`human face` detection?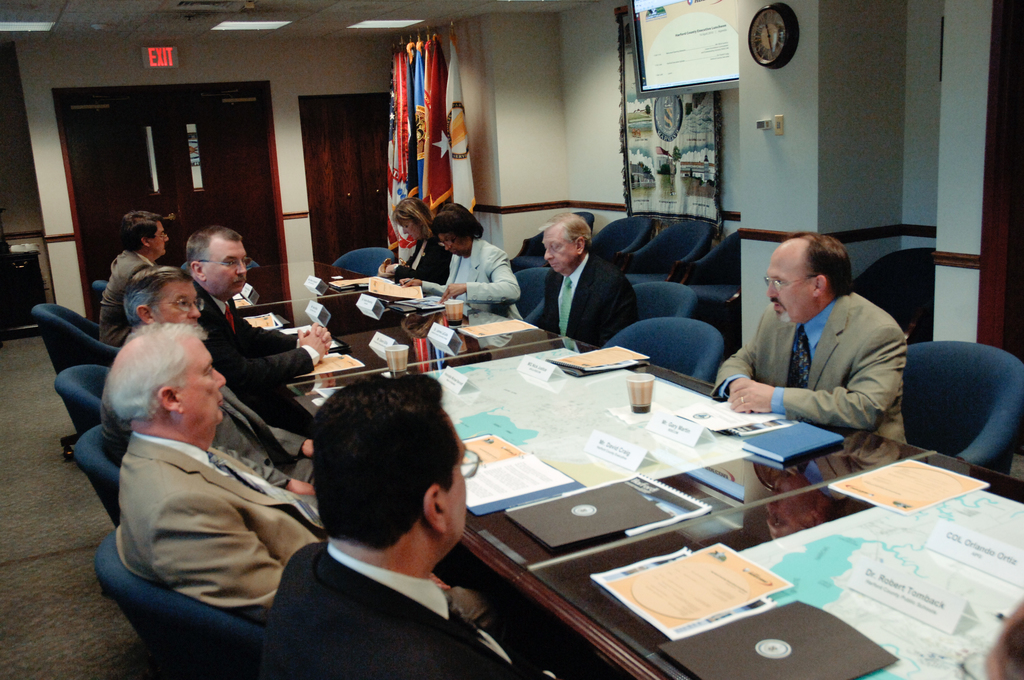
bbox(211, 243, 248, 295)
